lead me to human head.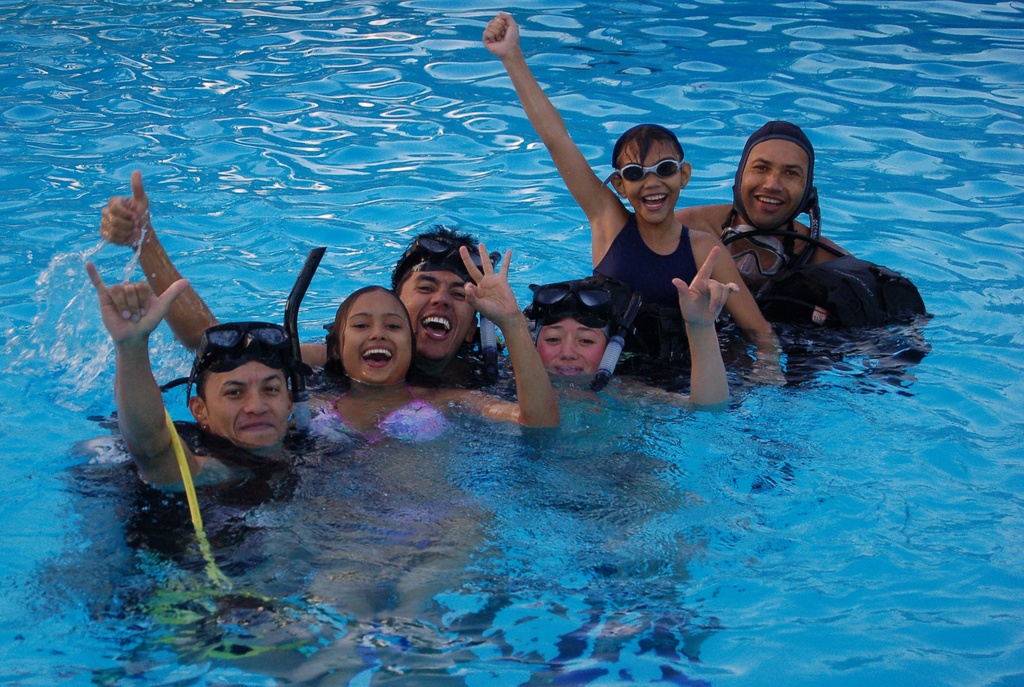
Lead to (x1=329, y1=286, x2=413, y2=384).
